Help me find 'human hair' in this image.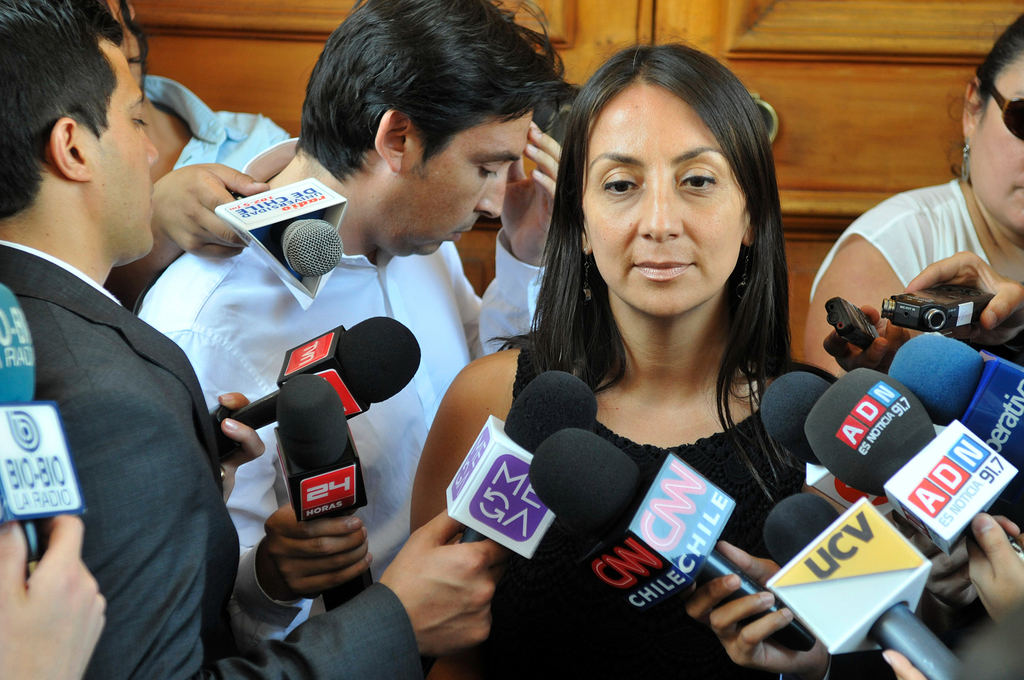
Found it: Rect(112, 0, 146, 66).
